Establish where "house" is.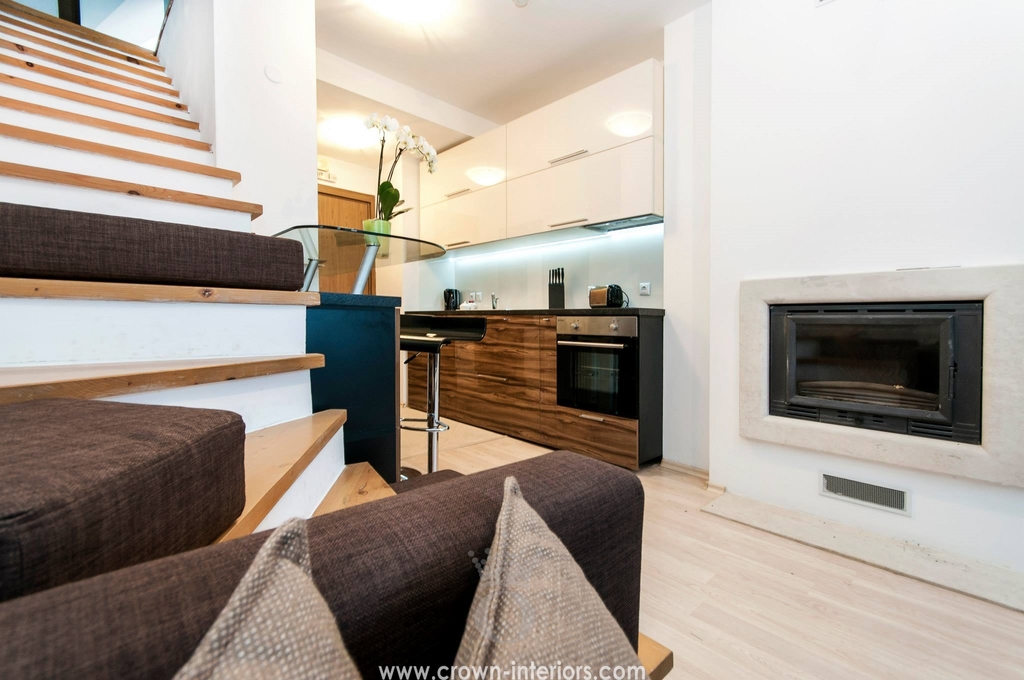
Established at <region>0, 0, 1023, 679</region>.
